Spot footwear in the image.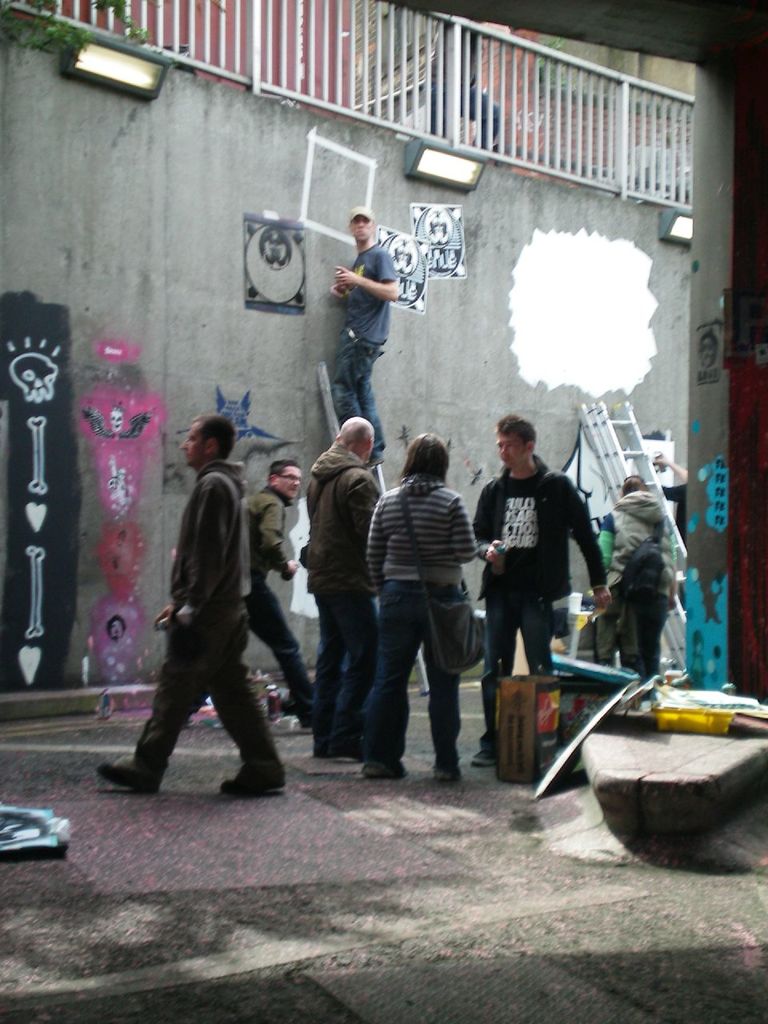
footwear found at (left=363, top=758, right=407, bottom=775).
